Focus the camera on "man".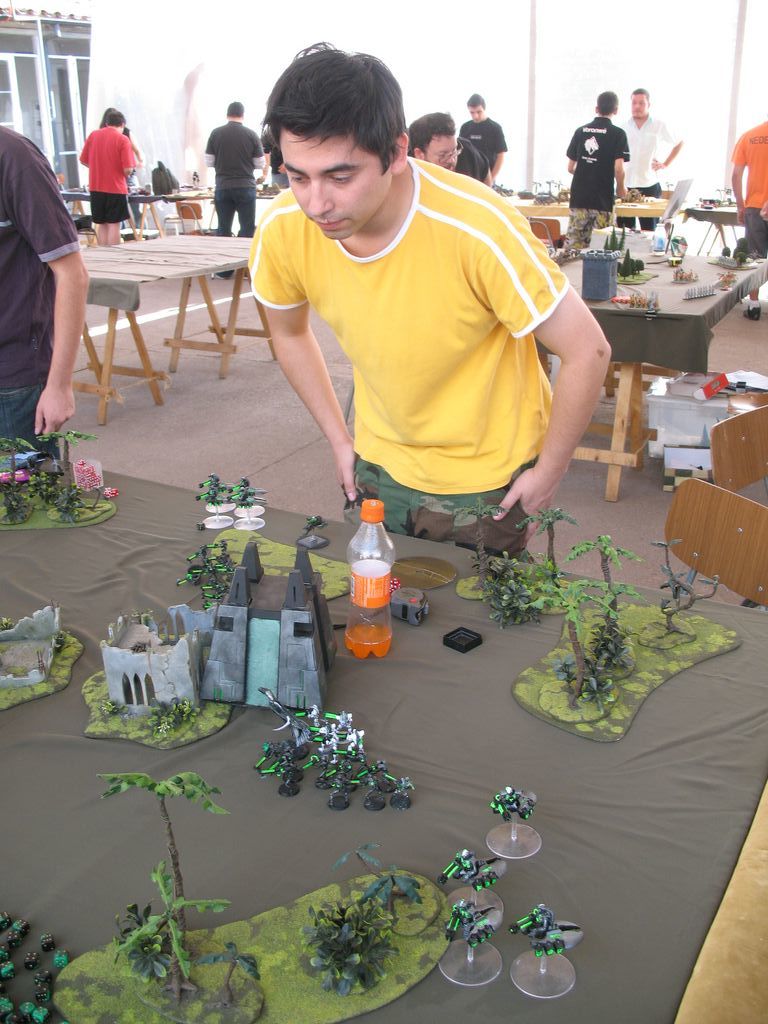
Focus region: [0, 120, 95, 492].
